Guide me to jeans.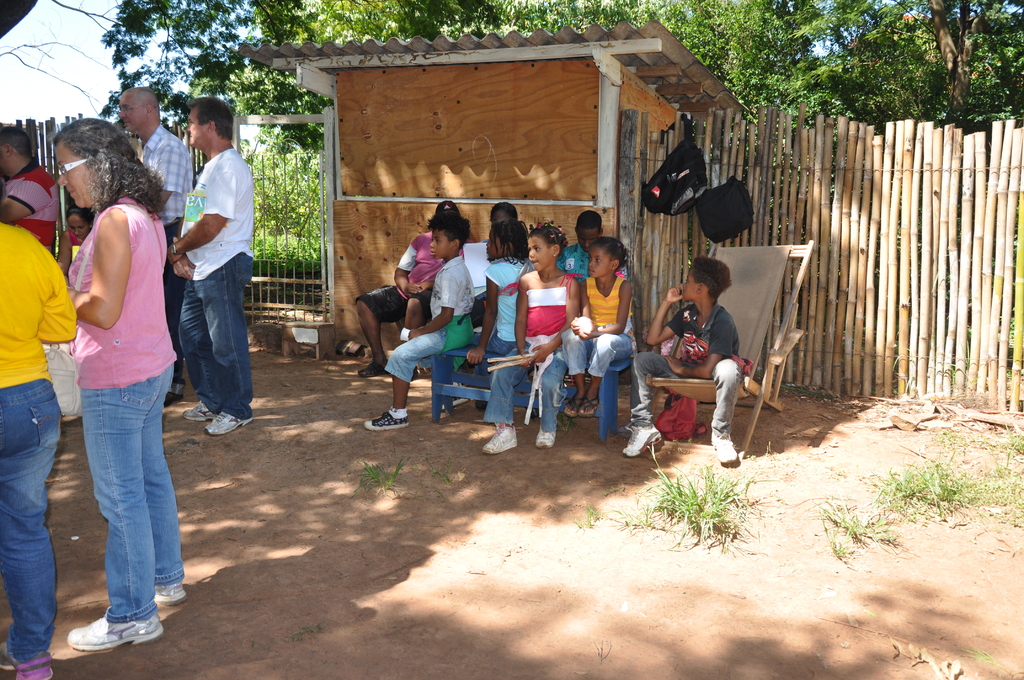
Guidance: locate(0, 368, 65, 679).
